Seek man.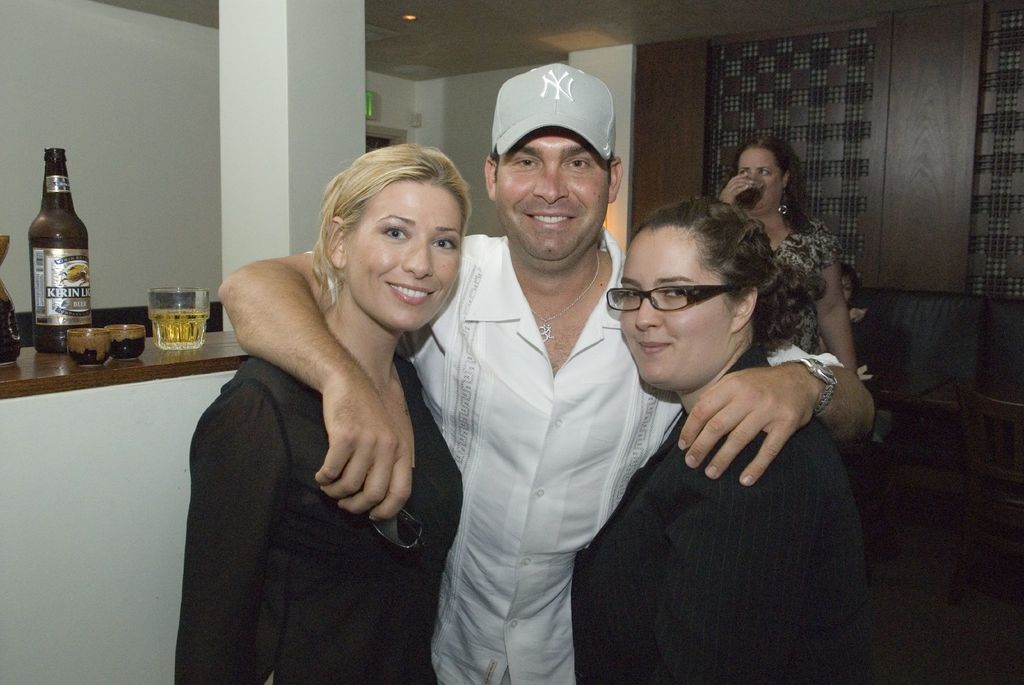
box=[218, 65, 879, 684].
